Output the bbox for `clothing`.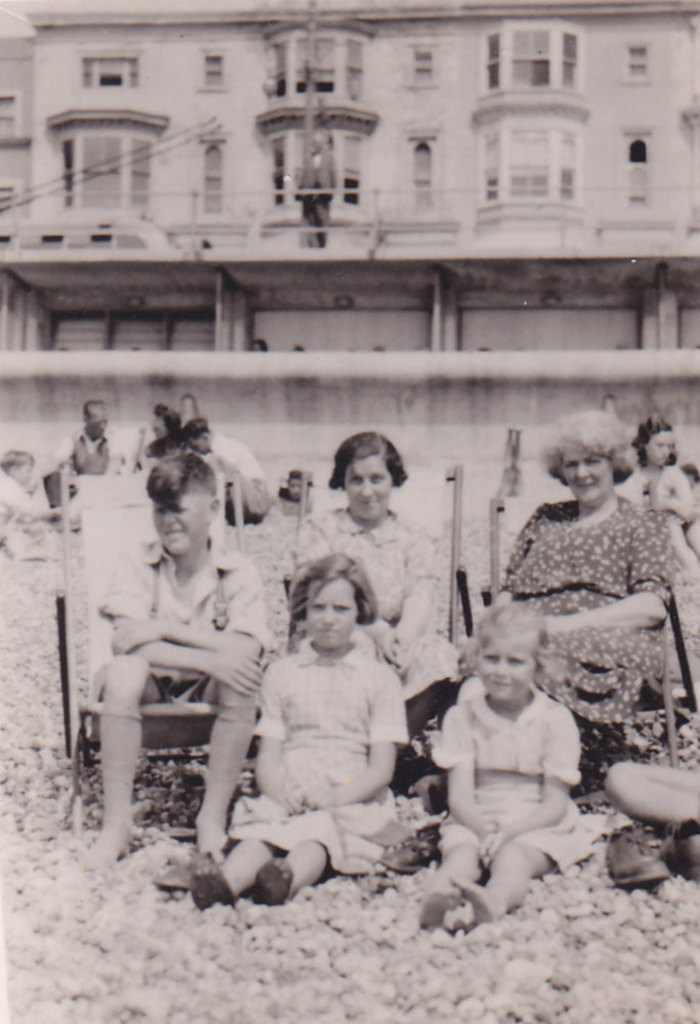
bbox=(428, 640, 596, 903).
